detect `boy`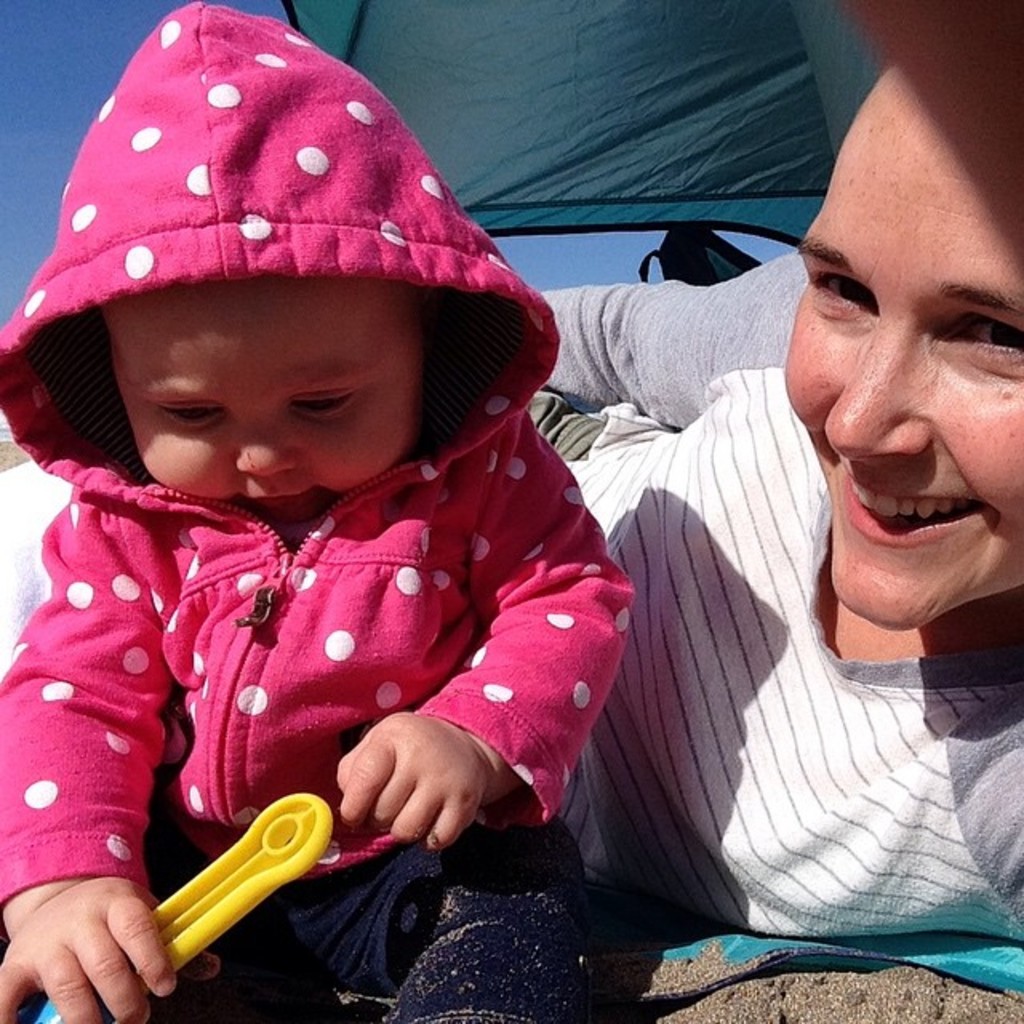
left=0, top=0, right=650, bottom=1022
